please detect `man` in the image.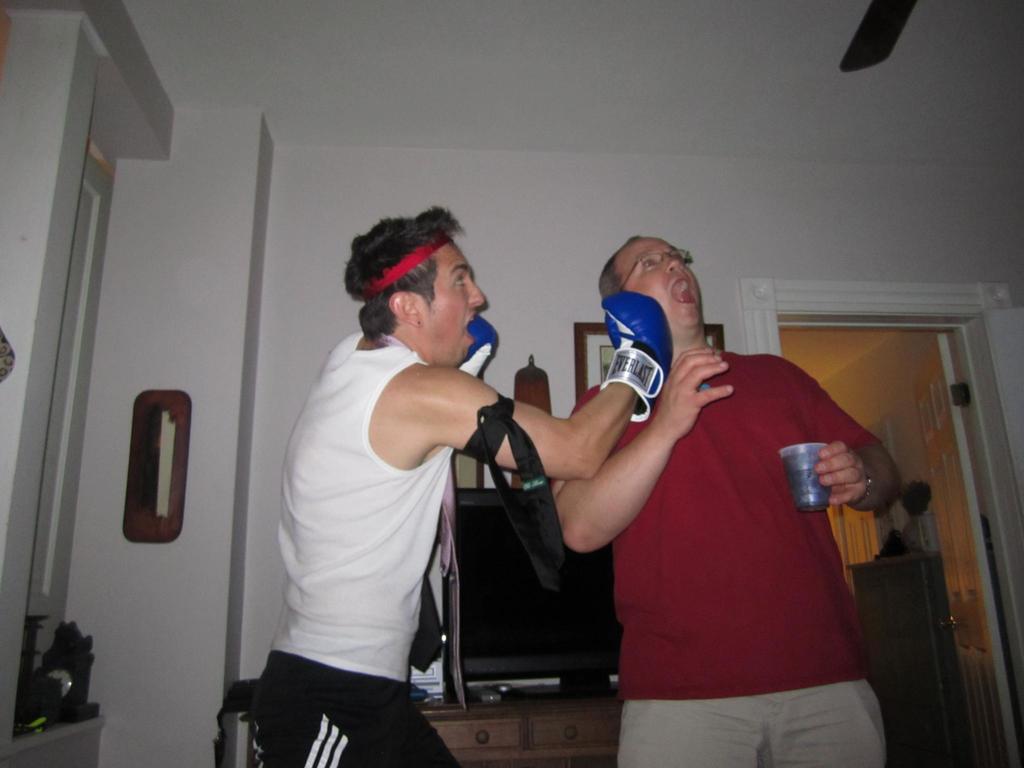
left=251, top=207, right=665, bottom=767.
